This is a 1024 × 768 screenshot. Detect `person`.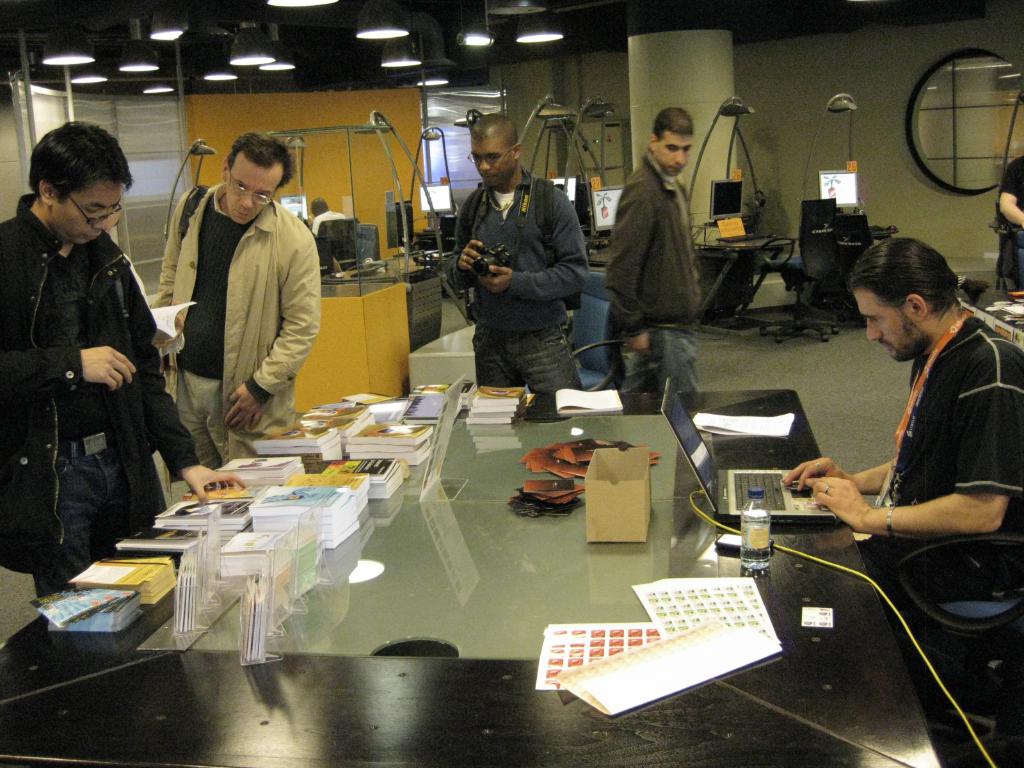
[605, 108, 699, 392].
